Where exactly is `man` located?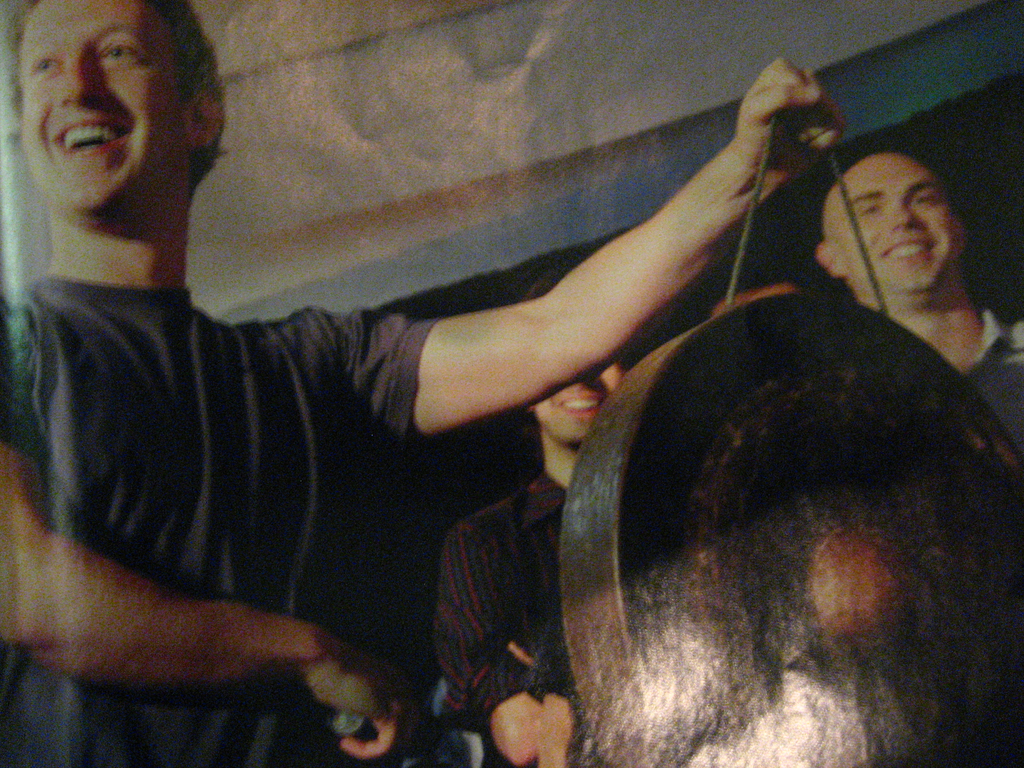
Its bounding box is select_region(812, 138, 1023, 454).
